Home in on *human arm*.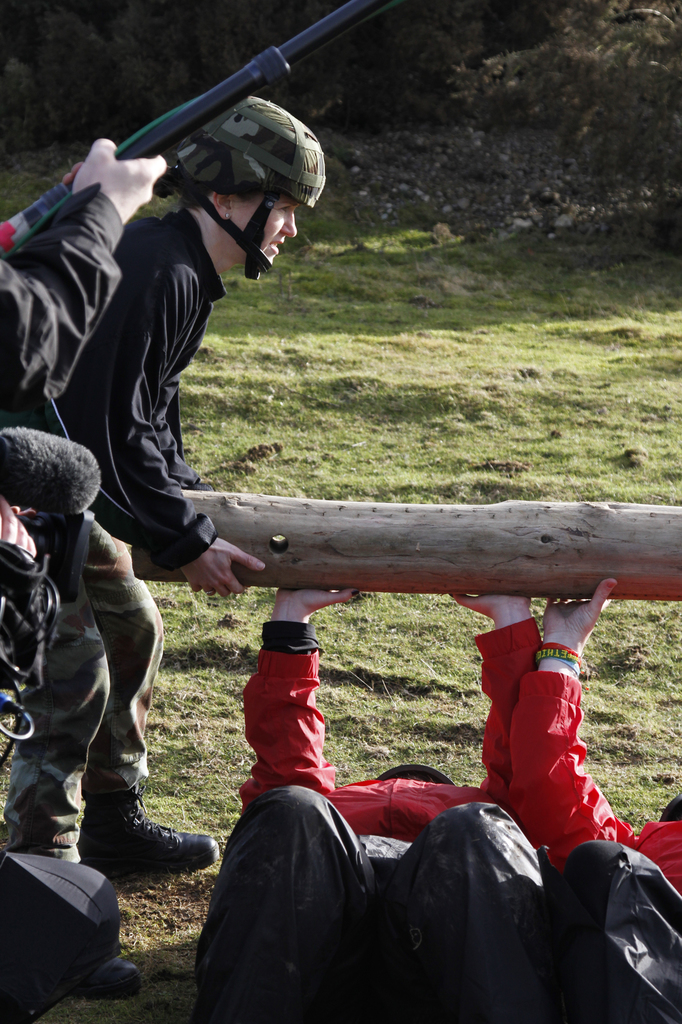
Homed in at {"x1": 131, "y1": 292, "x2": 227, "y2": 531}.
